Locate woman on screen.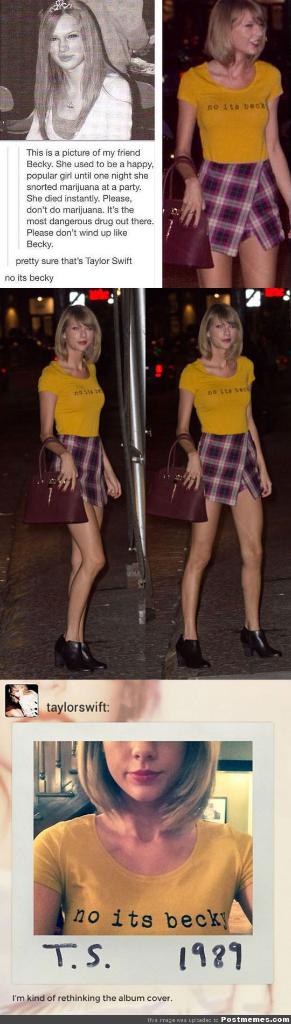
On screen at 170:307:283:672.
